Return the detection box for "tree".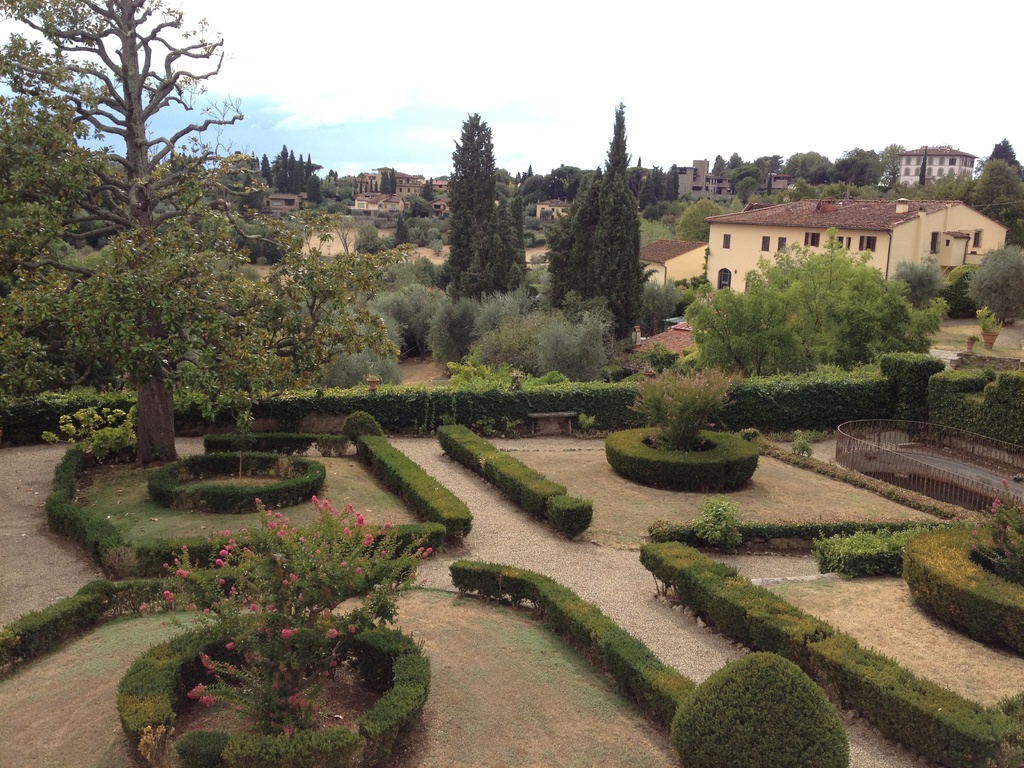
572/102/650/341.
